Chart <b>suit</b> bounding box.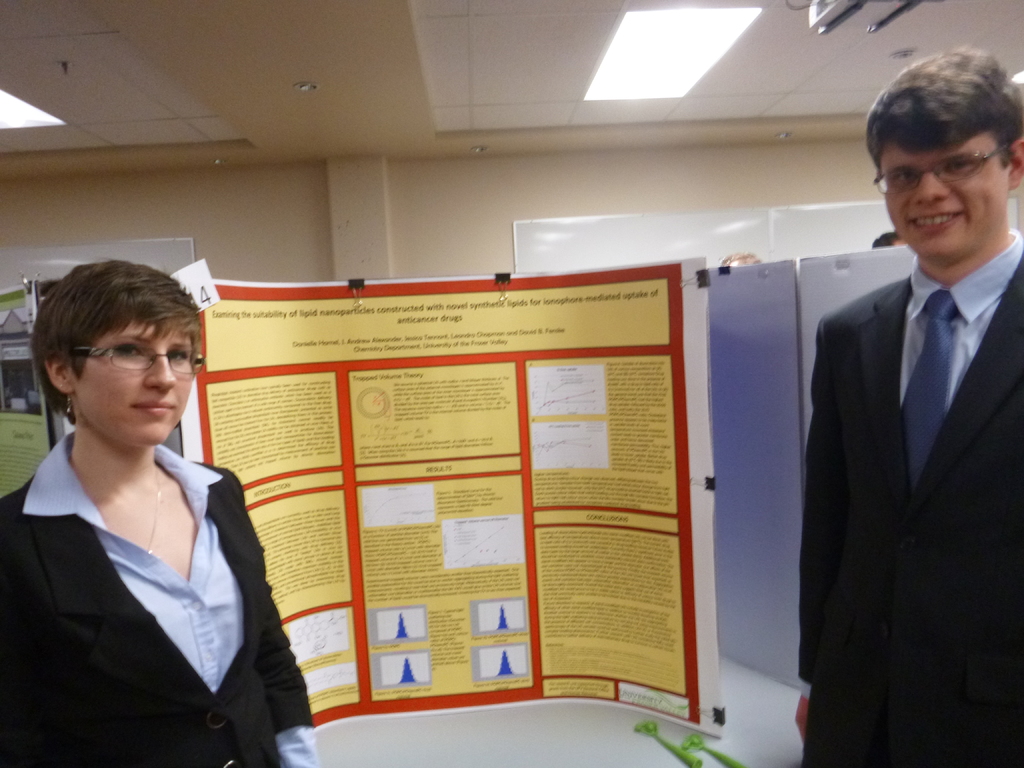
Charted: bbox(0, 434, 314, 767).
